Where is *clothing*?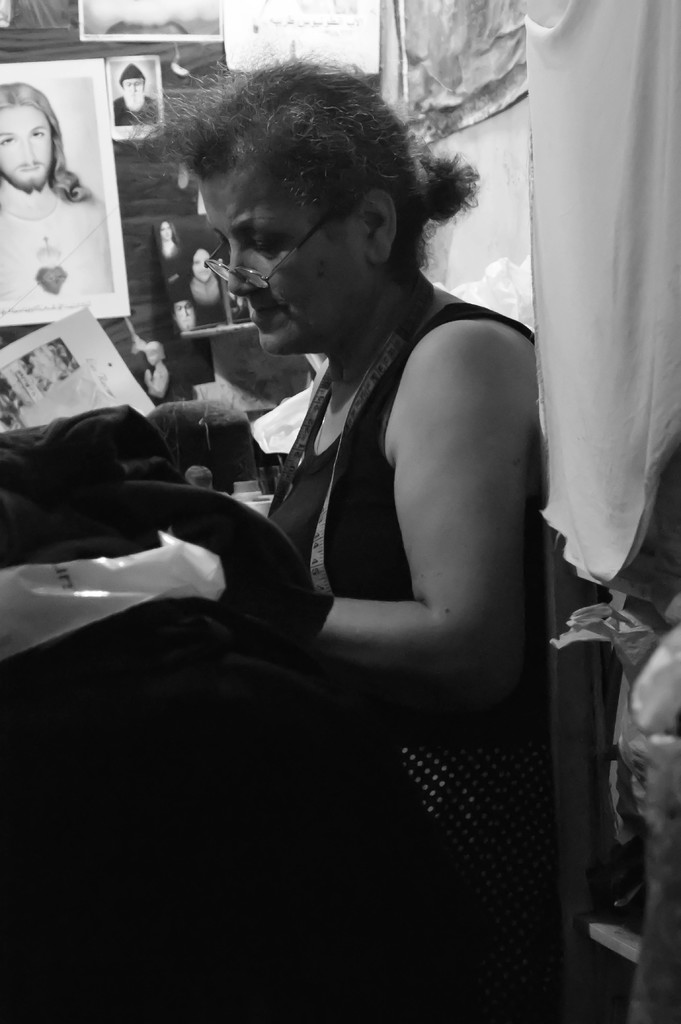
[x1=28, y1=270, x2=586, y2=1023].
